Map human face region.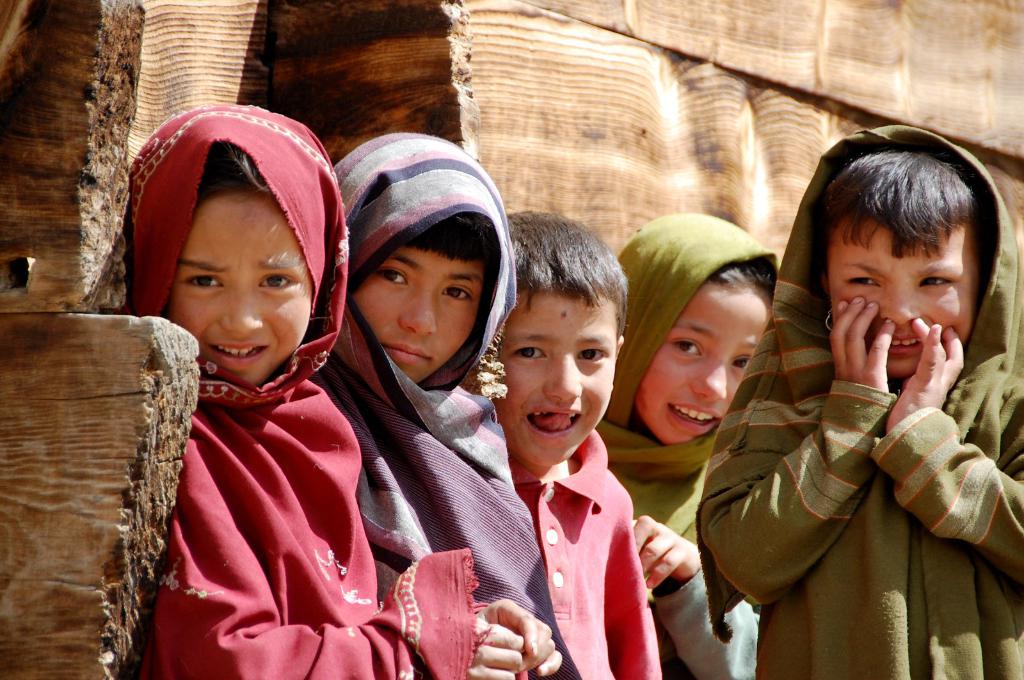
Mapped to box(636, 281, 773, 443).
